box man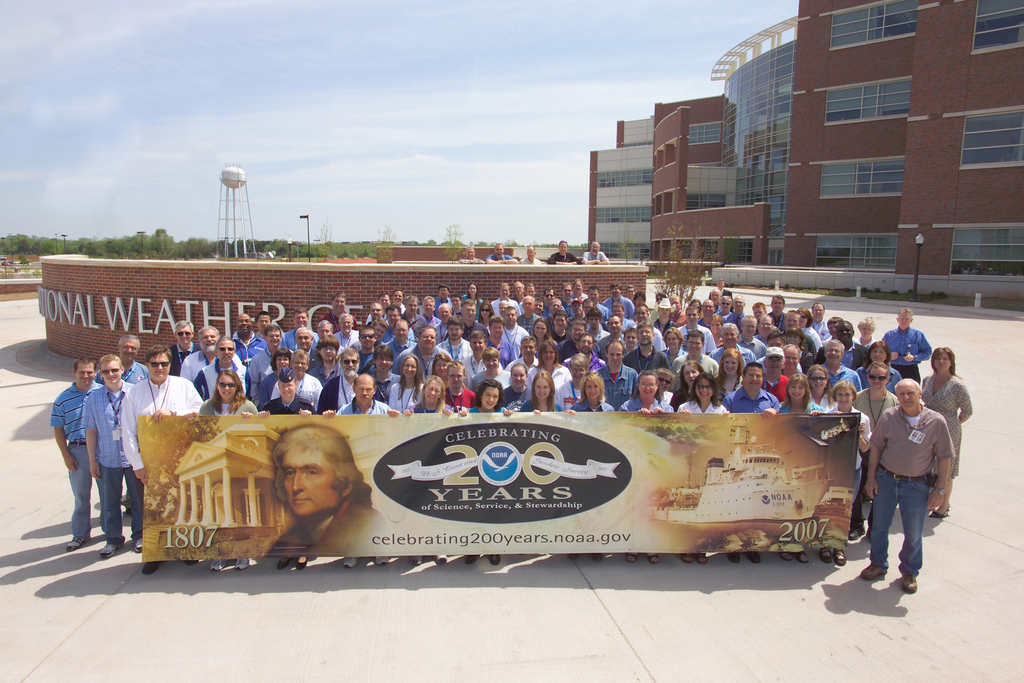
box(865, 376, 962, 584)
